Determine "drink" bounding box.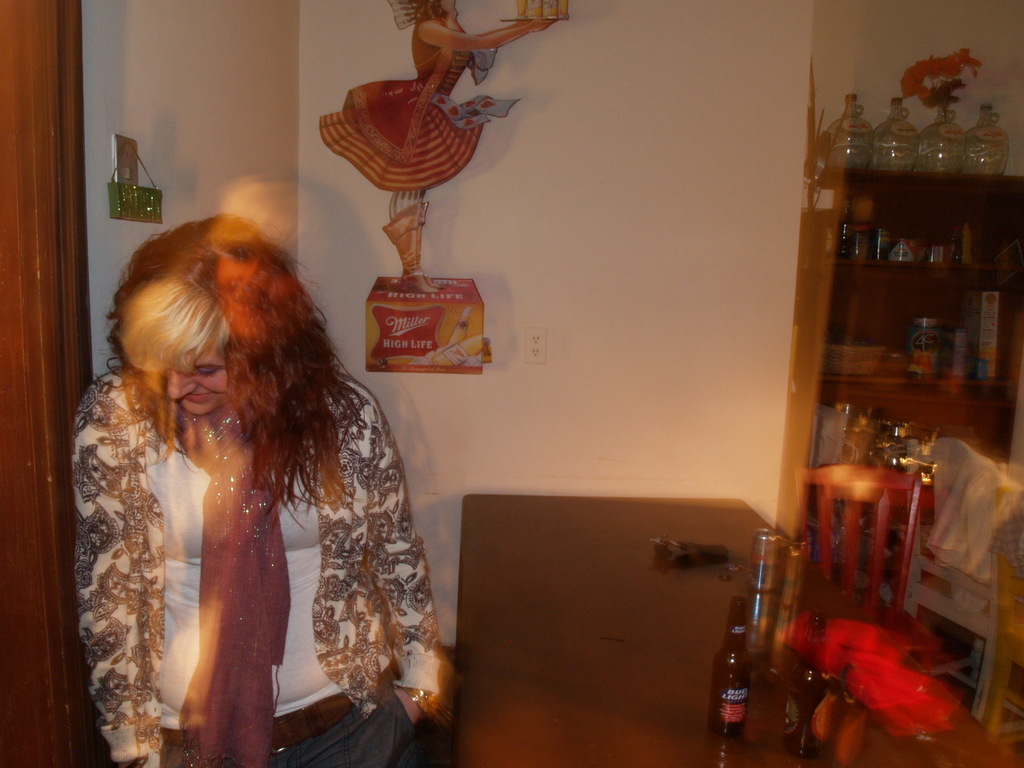
Determined: pyautogui.locateOnScreen(746, 522, 785, 598).
